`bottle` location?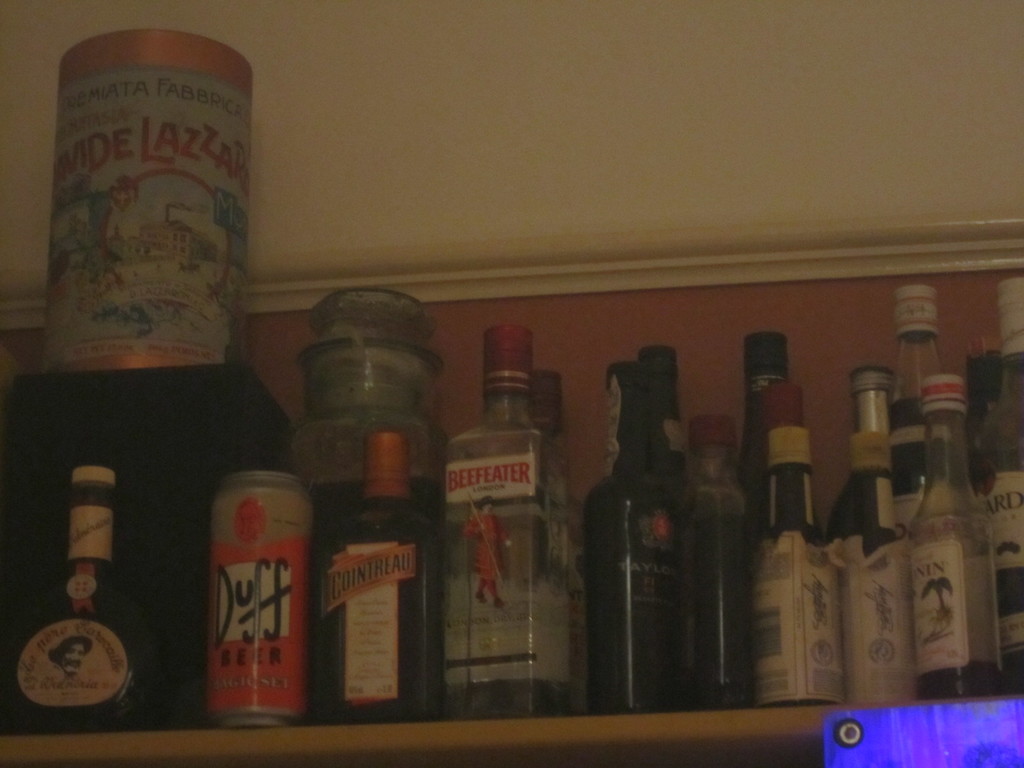
bbox(700, 413, 749, 701)
